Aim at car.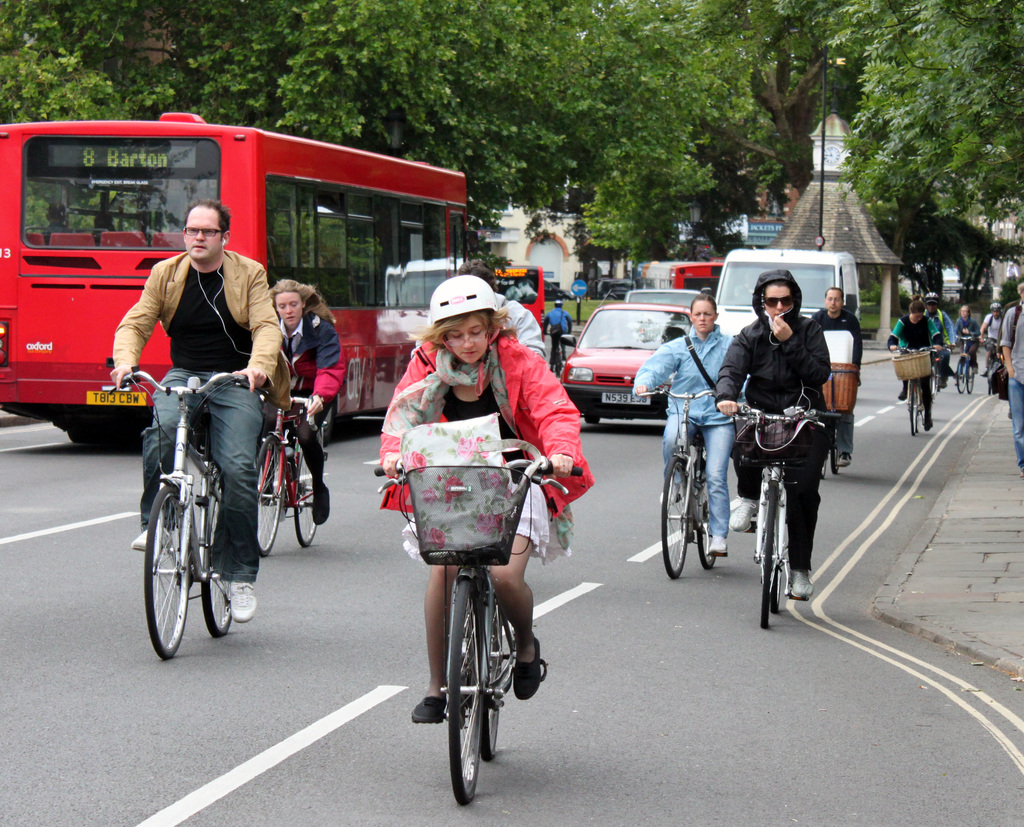
Aimed at region(557, 305, 720, 435).
